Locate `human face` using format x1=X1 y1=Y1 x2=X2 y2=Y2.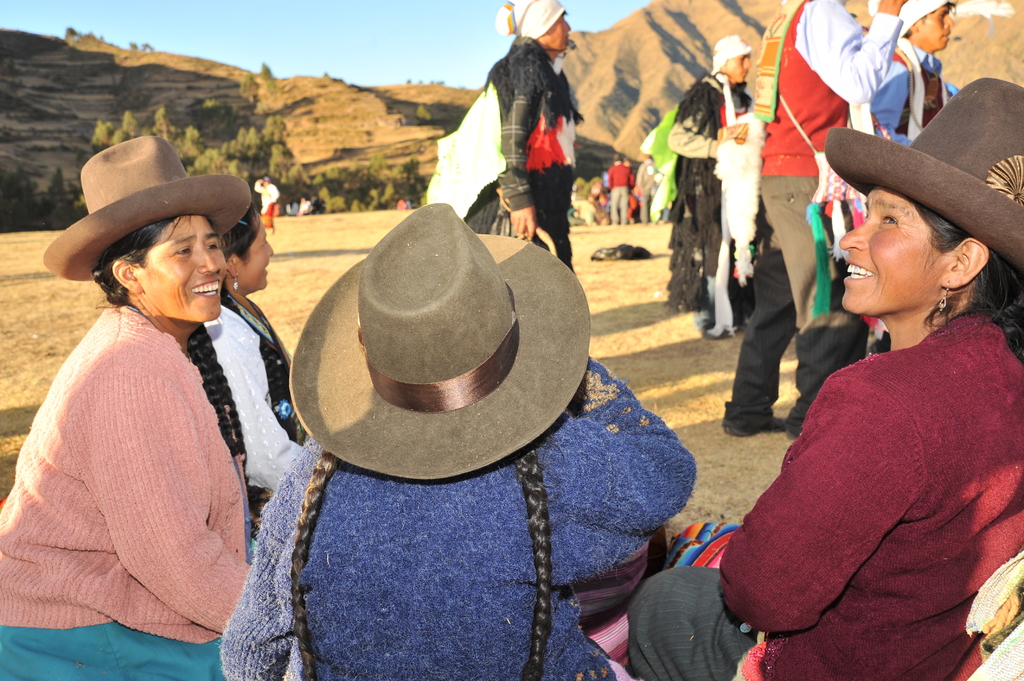
x1=730 y1=55 x2=752 y2=87.
